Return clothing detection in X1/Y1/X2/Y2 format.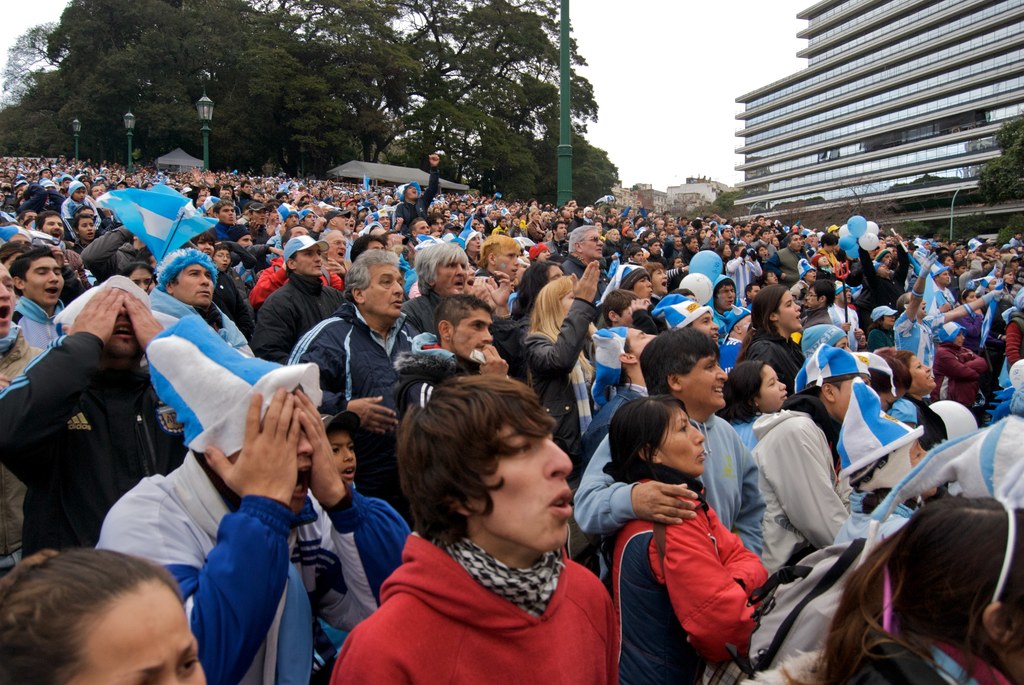
568/215/587/235.
